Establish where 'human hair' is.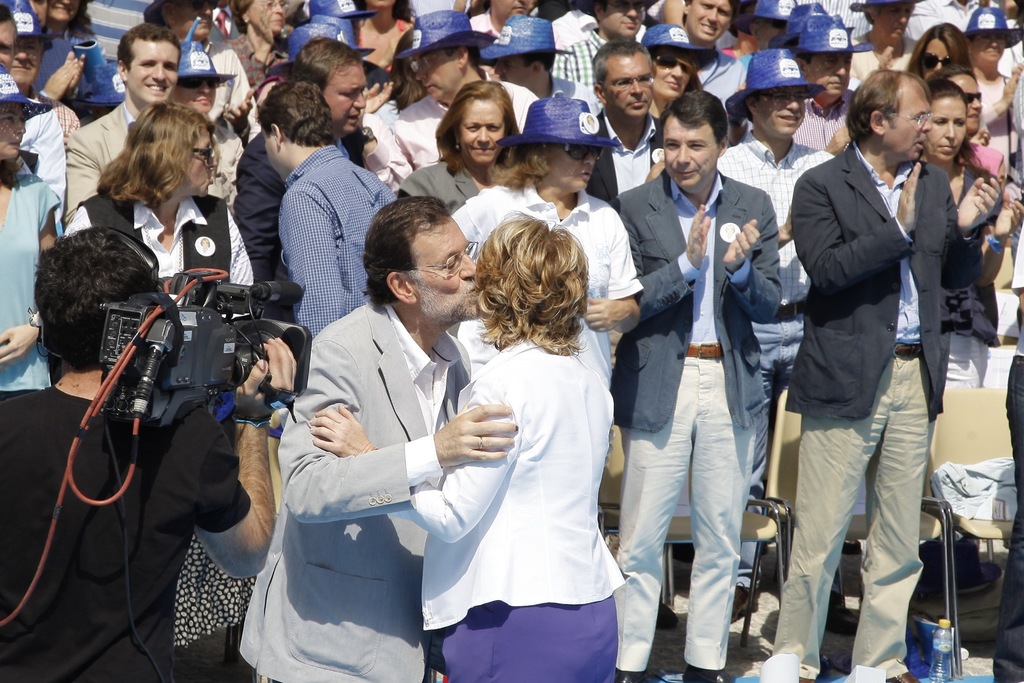
Established at [left=680, top=7, right=690, bottom=29].
